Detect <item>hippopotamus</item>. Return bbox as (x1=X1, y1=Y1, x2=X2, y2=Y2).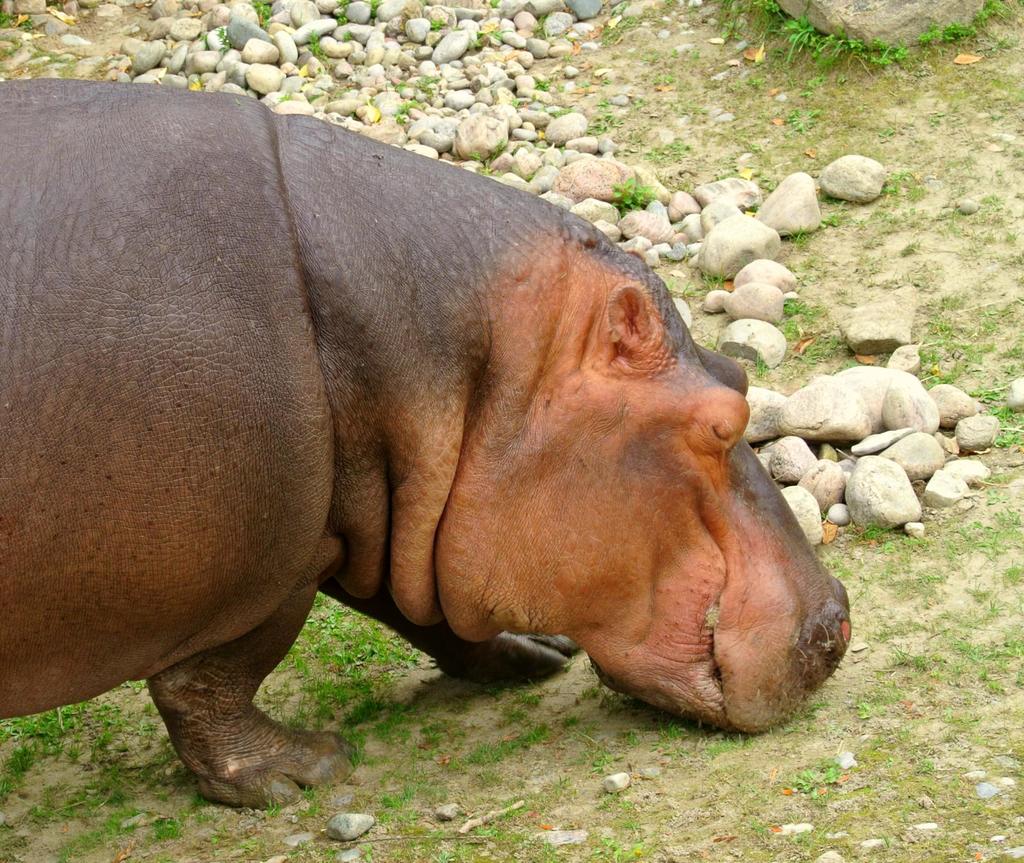
(x1=0, y1=79, x2=849, y2=807).
